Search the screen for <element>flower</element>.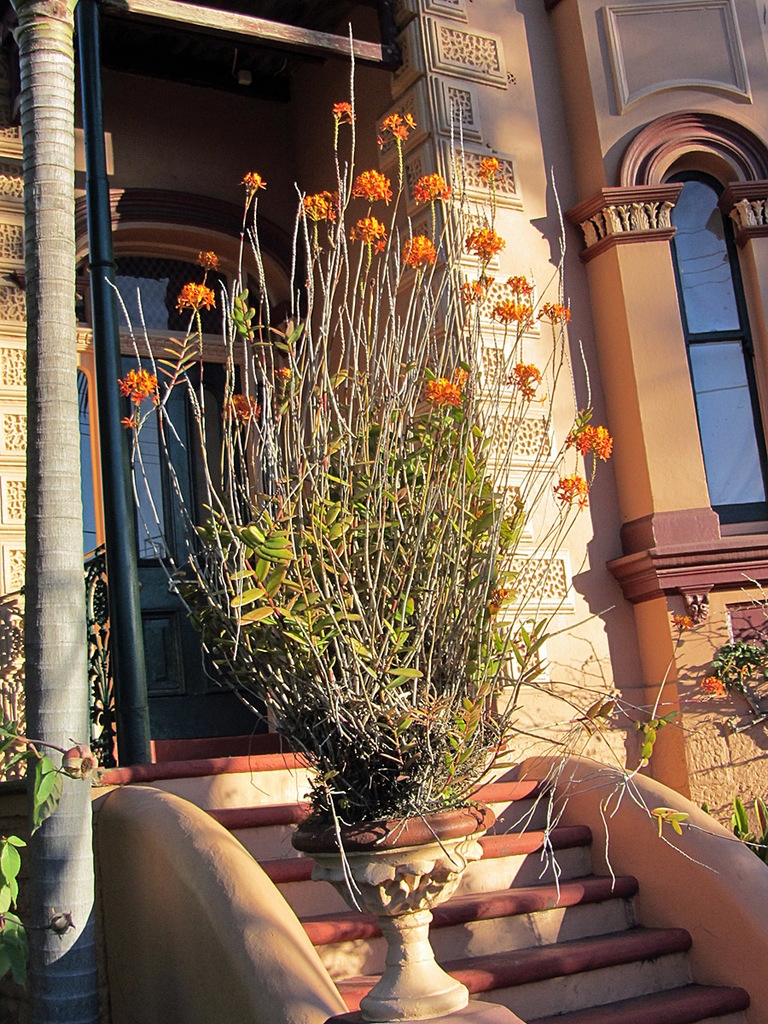
Found at [x1=114, y1=364, x2=173, y2=406].
